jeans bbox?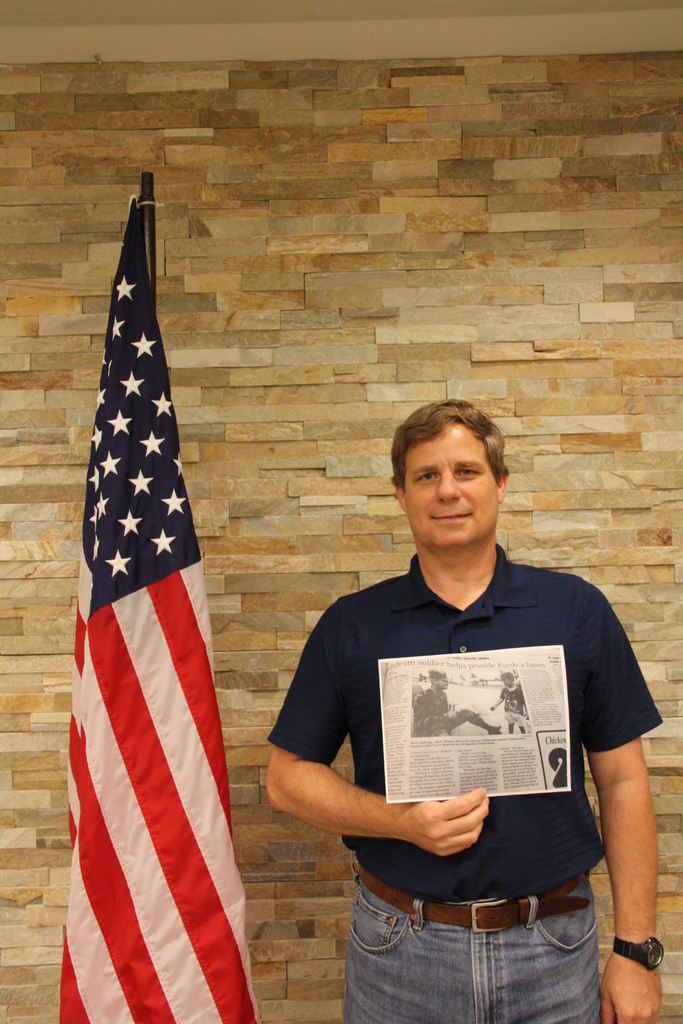
x1=335, y1=857, x2=605, y2=1023
